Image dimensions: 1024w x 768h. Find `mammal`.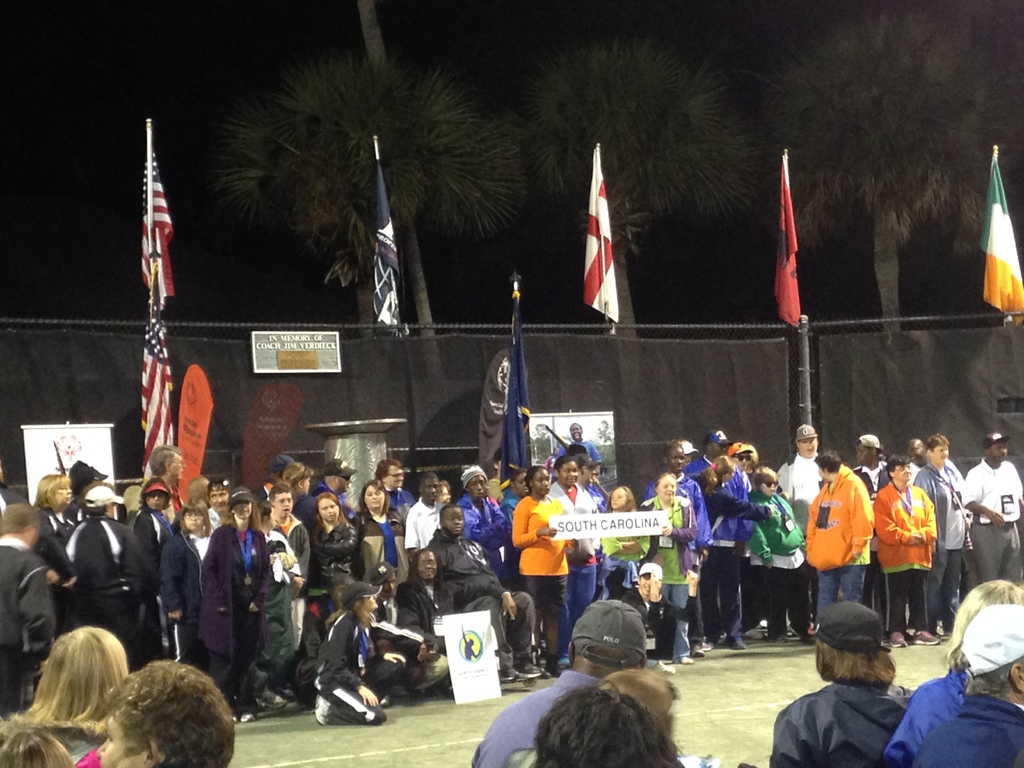
locate(465, 598, 652, 767).
